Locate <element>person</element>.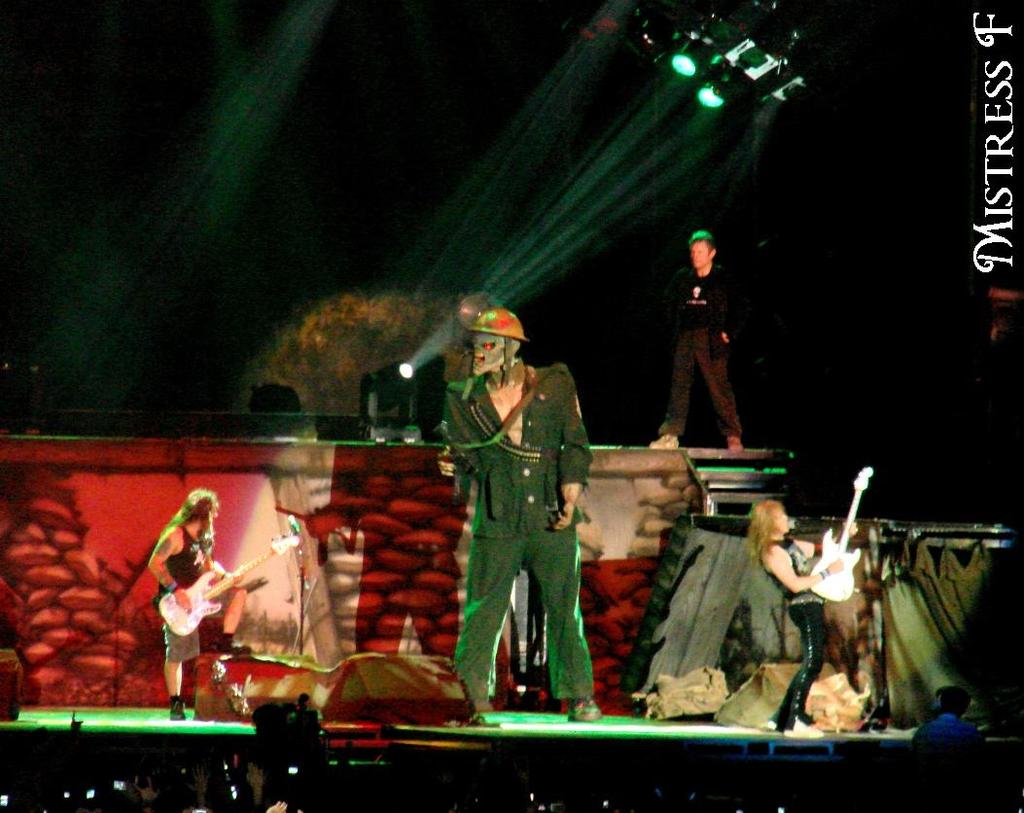
Bounding box: rect(147, 492, 254, 728).
